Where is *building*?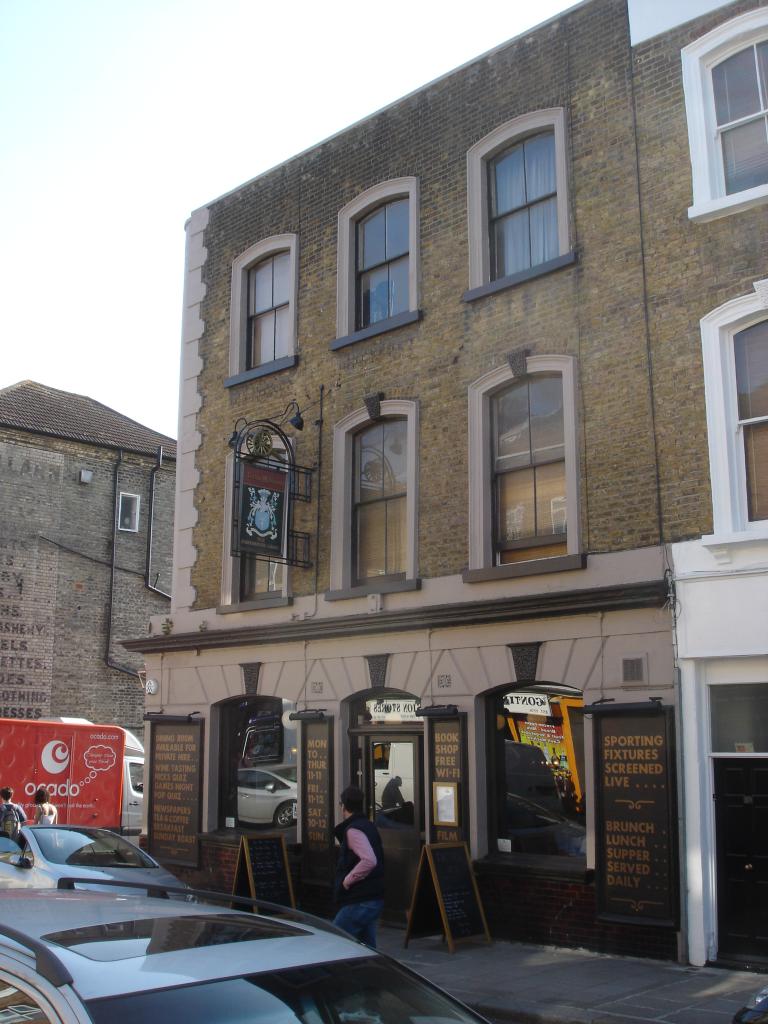
<box>0,368,170,819</box>.
